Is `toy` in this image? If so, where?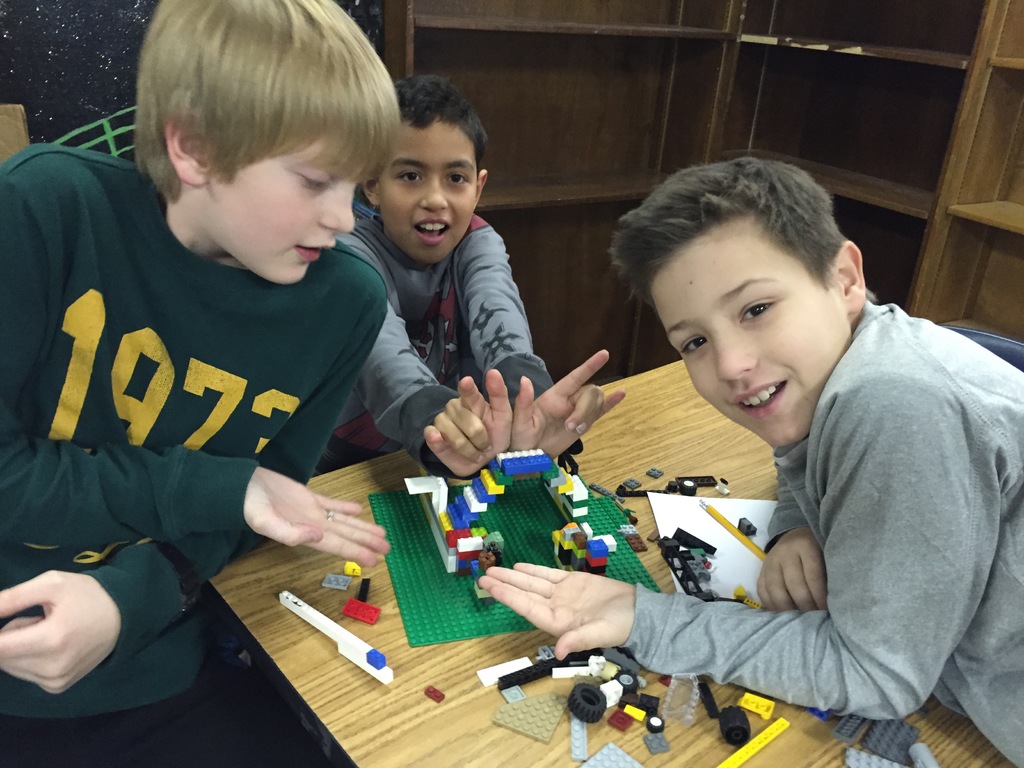
Yes, at l=698, t=667, r=728, b=717.
